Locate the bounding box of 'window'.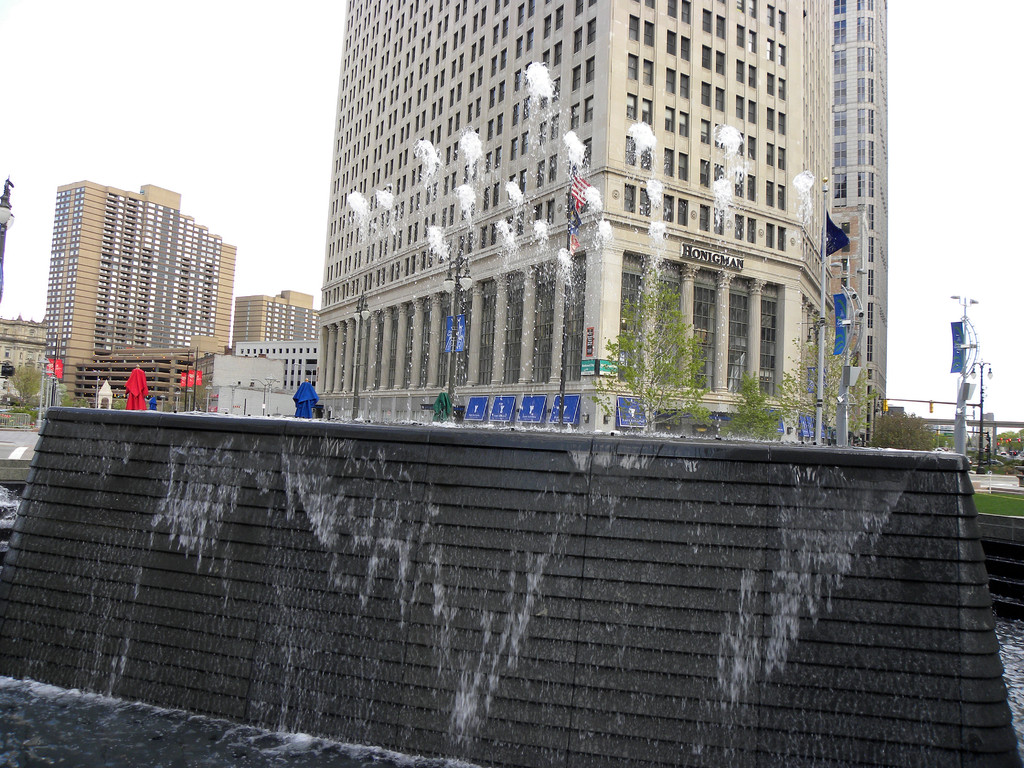
Bounding box: x1=734 y1=21 x2=746 y2=49.
